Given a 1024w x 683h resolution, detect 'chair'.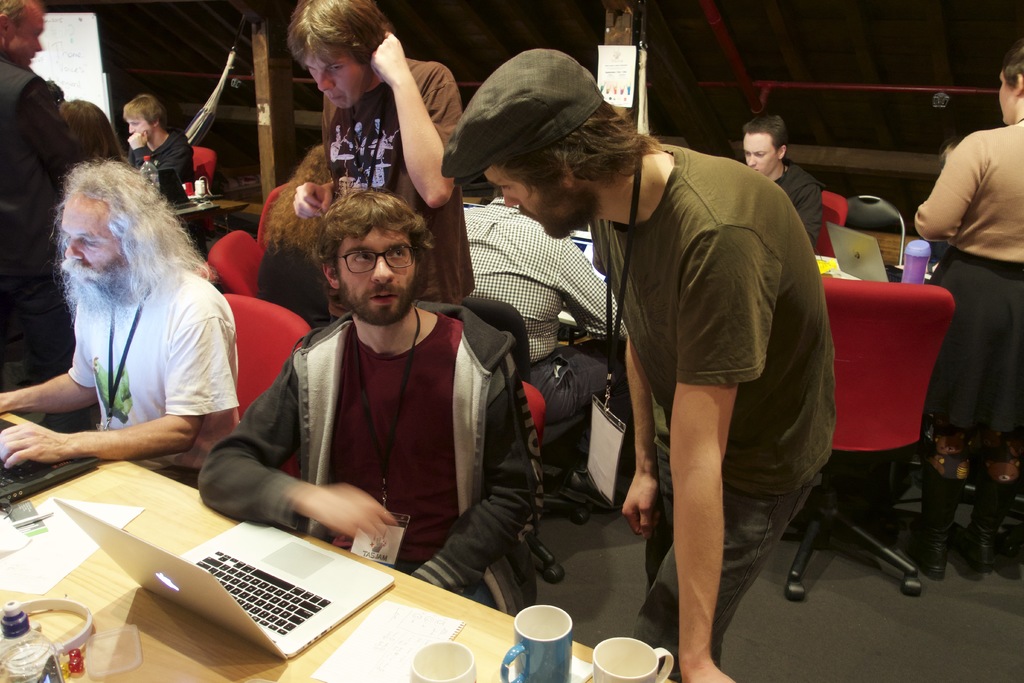
(left=818, top=252, right=970, bottom=618).
